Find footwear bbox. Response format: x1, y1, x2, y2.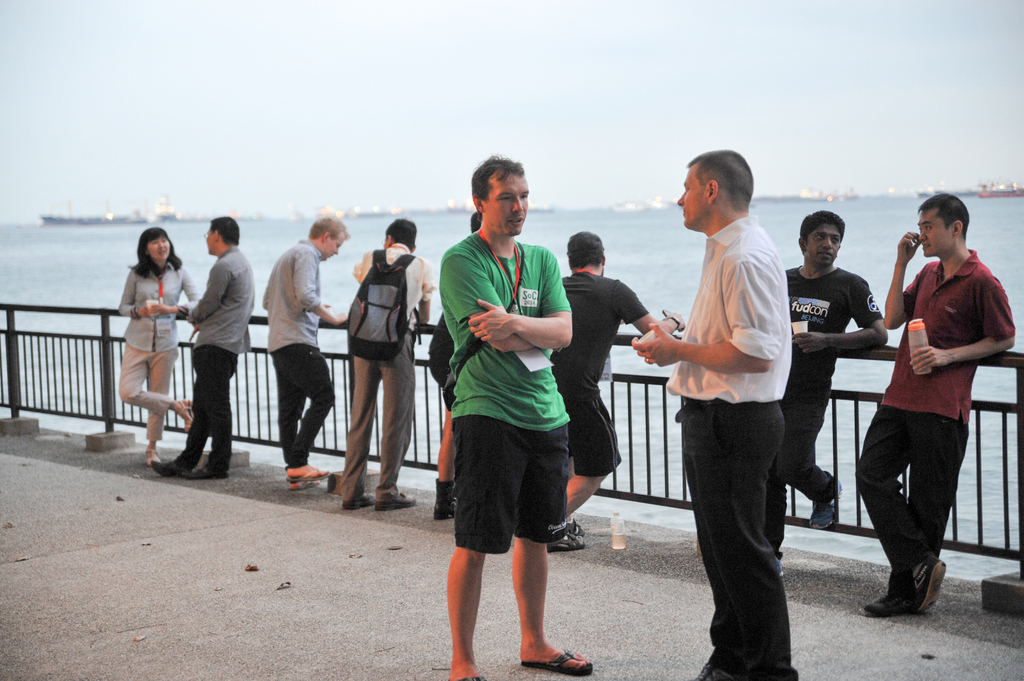
143, 447, 162, 467.
